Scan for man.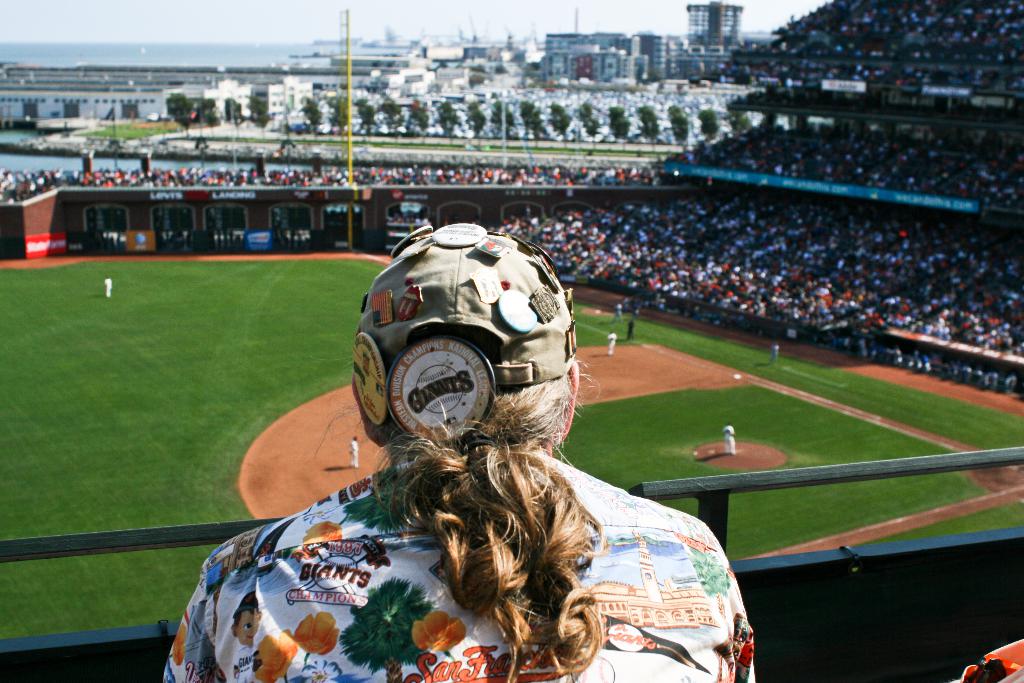
Scan result: bbox(604, 325, 620, 358).
